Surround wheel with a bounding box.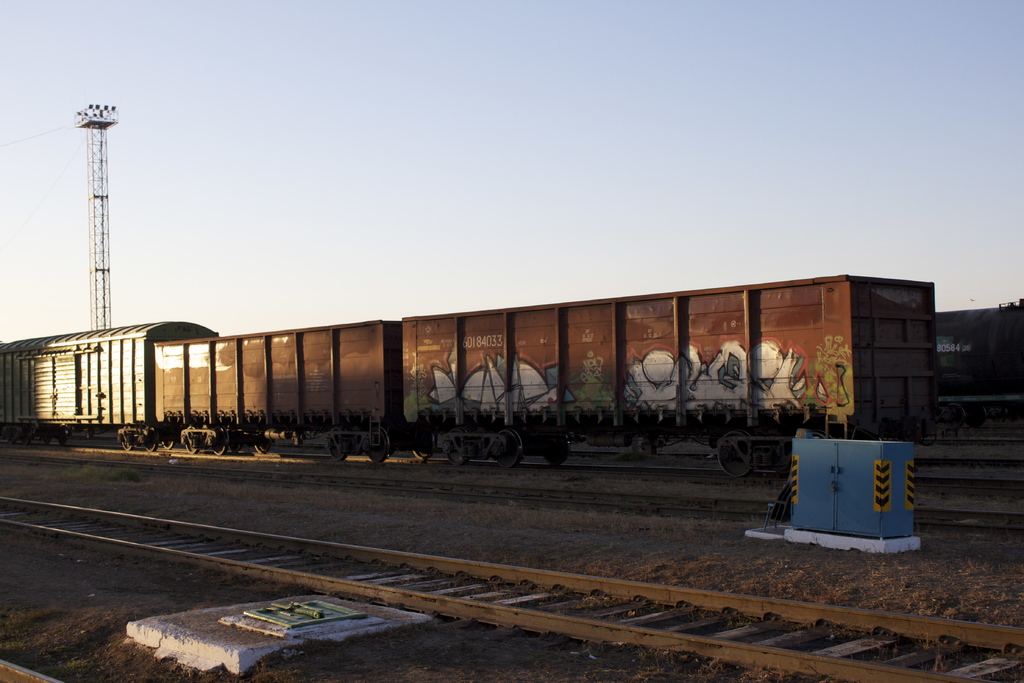
crop(548, 435, 568, 465).
